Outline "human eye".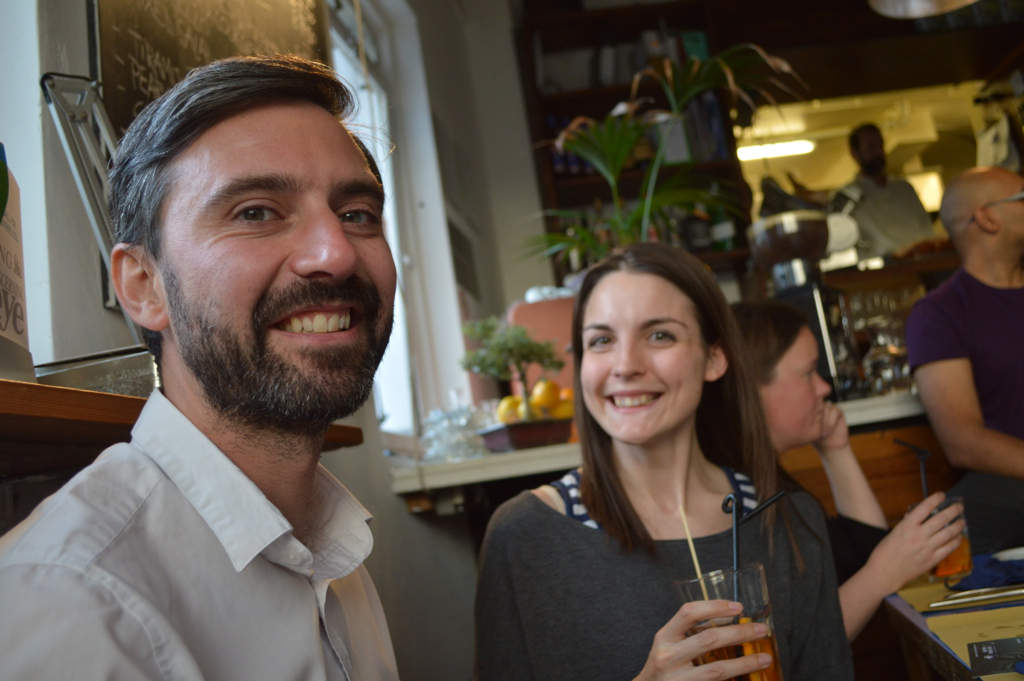
Outline: <region>226, 197, 291, 226</region>.
